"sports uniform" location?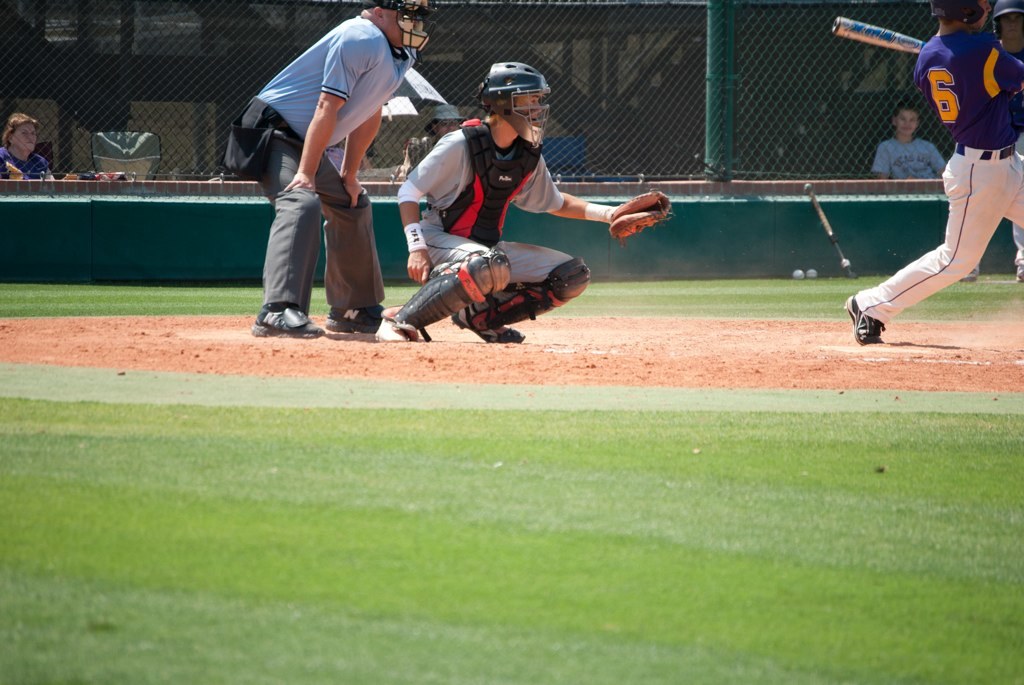
[381, 60, 684, 342]
